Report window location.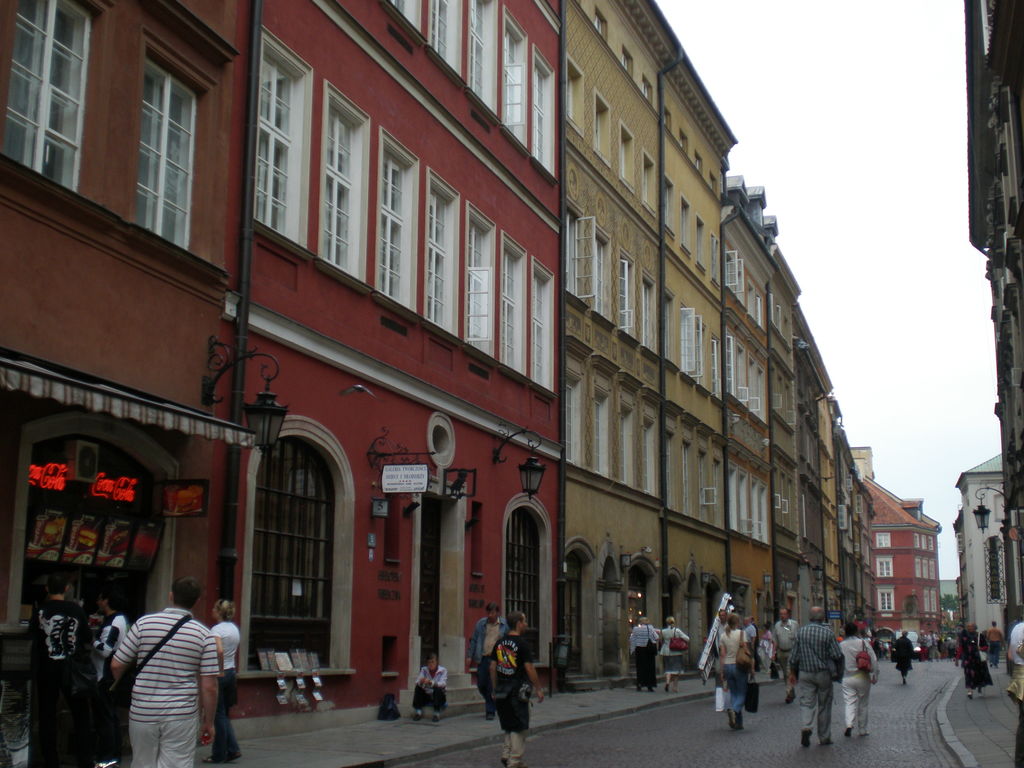
Report: 420/170/461/340.
